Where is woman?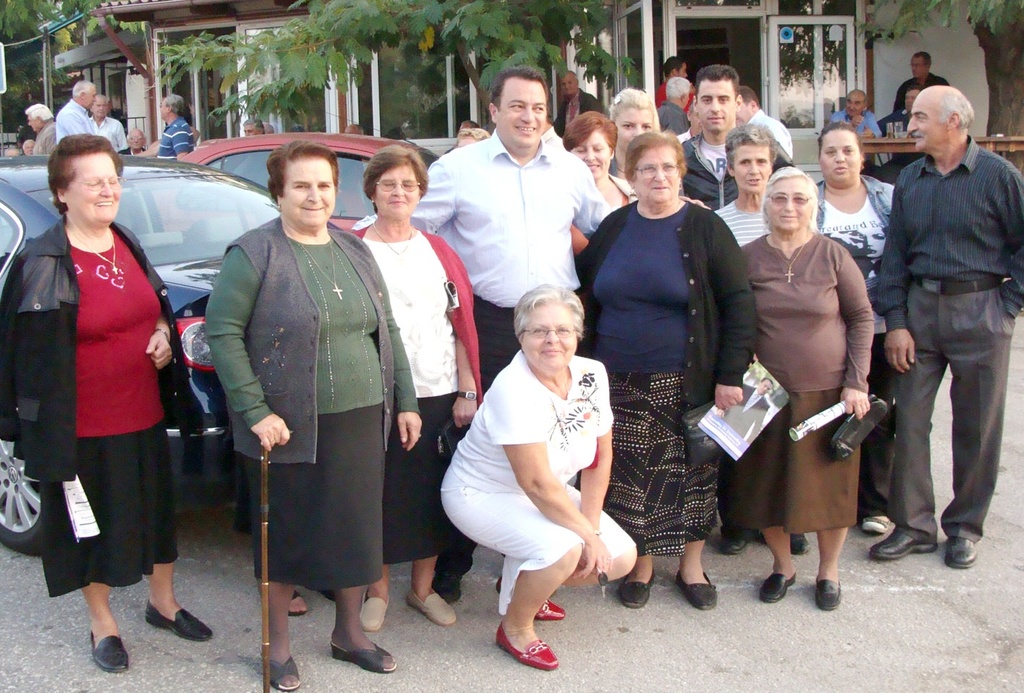
736,163,875,610.
